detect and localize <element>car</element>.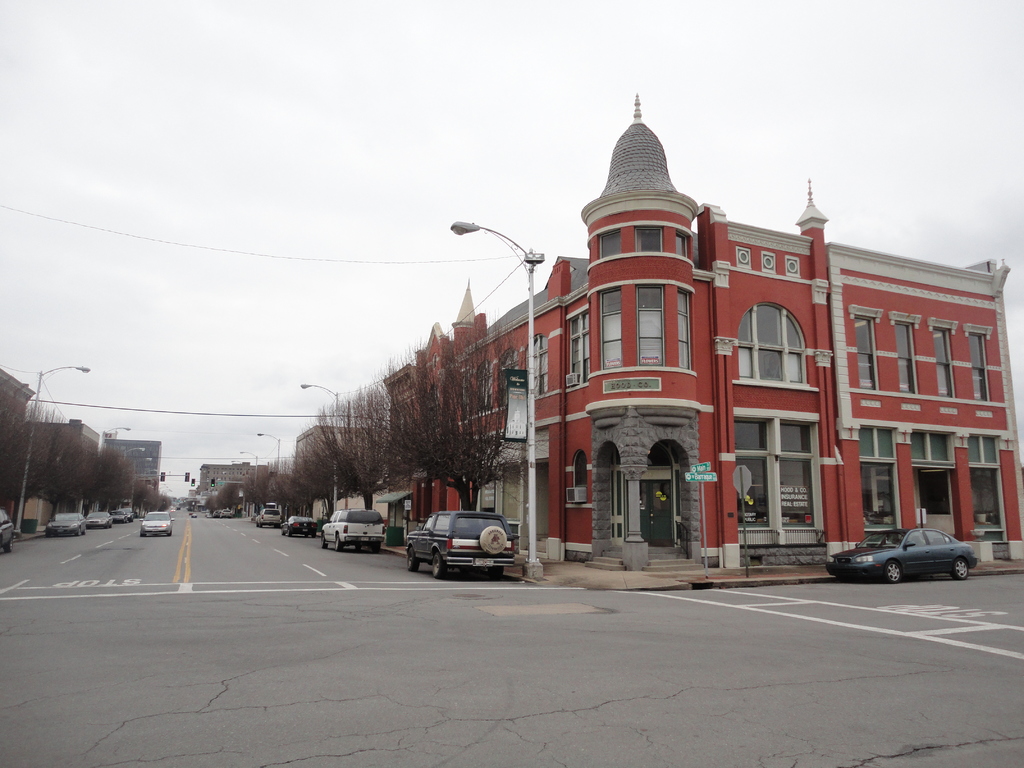
Localized at x1=284 y1=516 x2=316 y2=536.
